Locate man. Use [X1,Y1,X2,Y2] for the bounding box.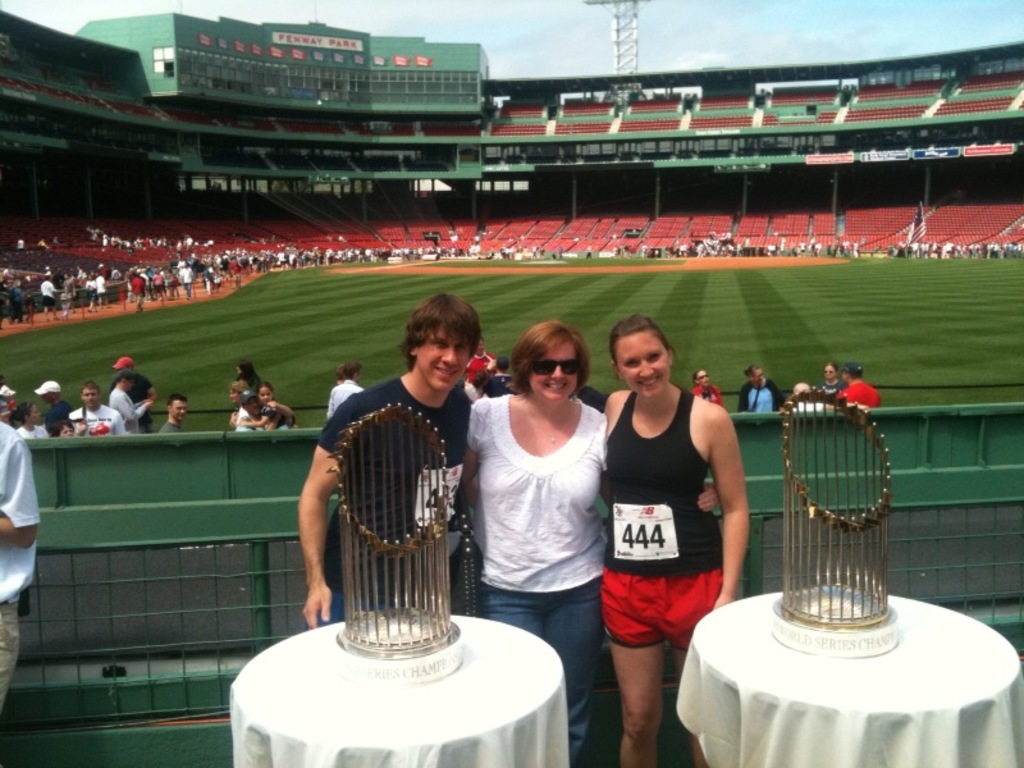
[326,361,365,422].
